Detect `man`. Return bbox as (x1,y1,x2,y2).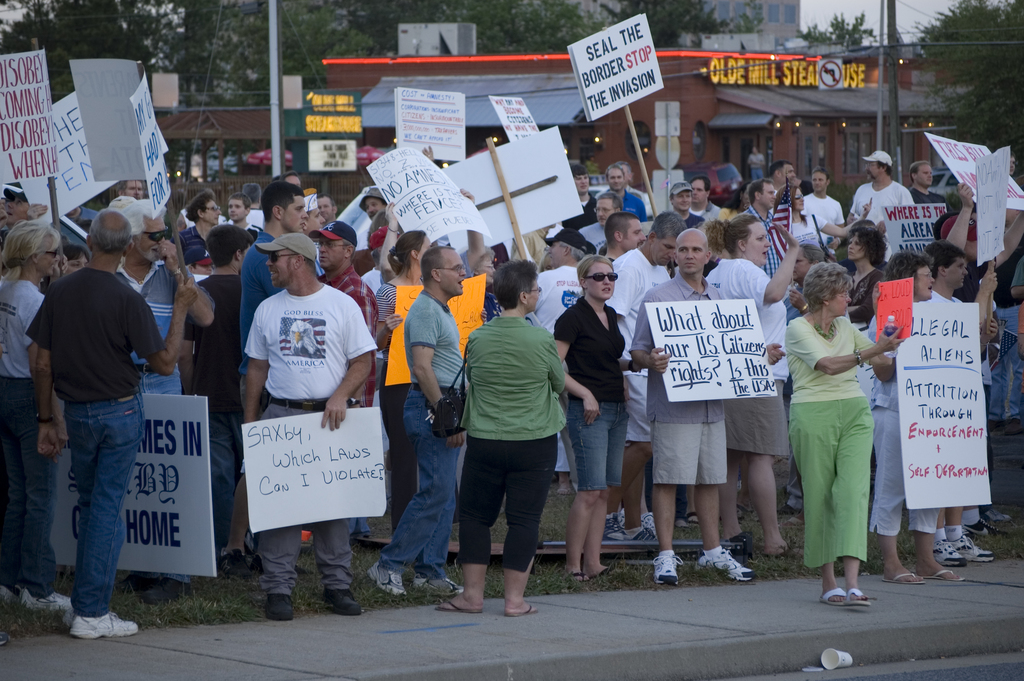
(221,197,266,234).
